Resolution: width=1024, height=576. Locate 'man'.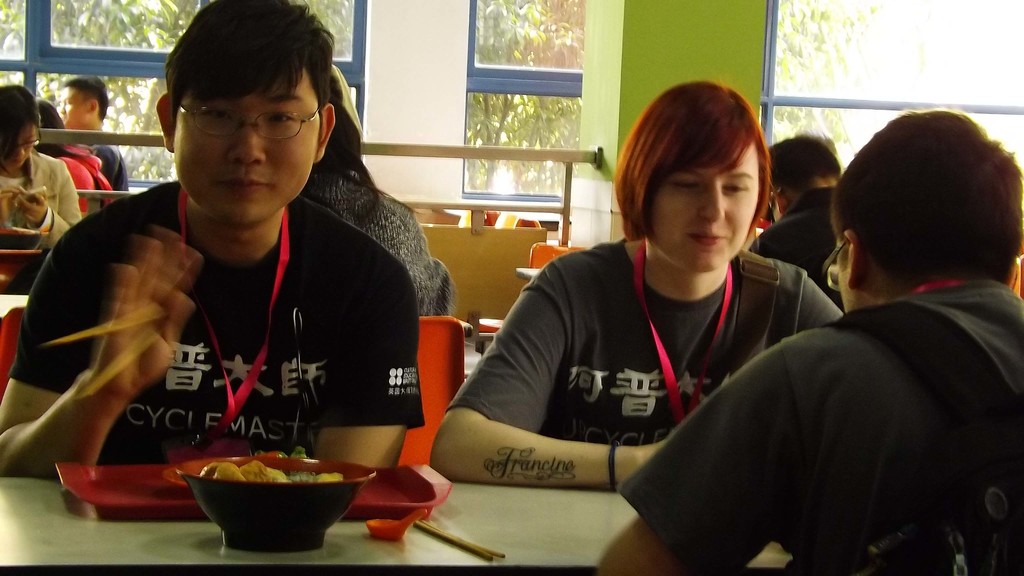
{"x1": 585, "y1": 99, "x2": 1023, "y2": 575}.
